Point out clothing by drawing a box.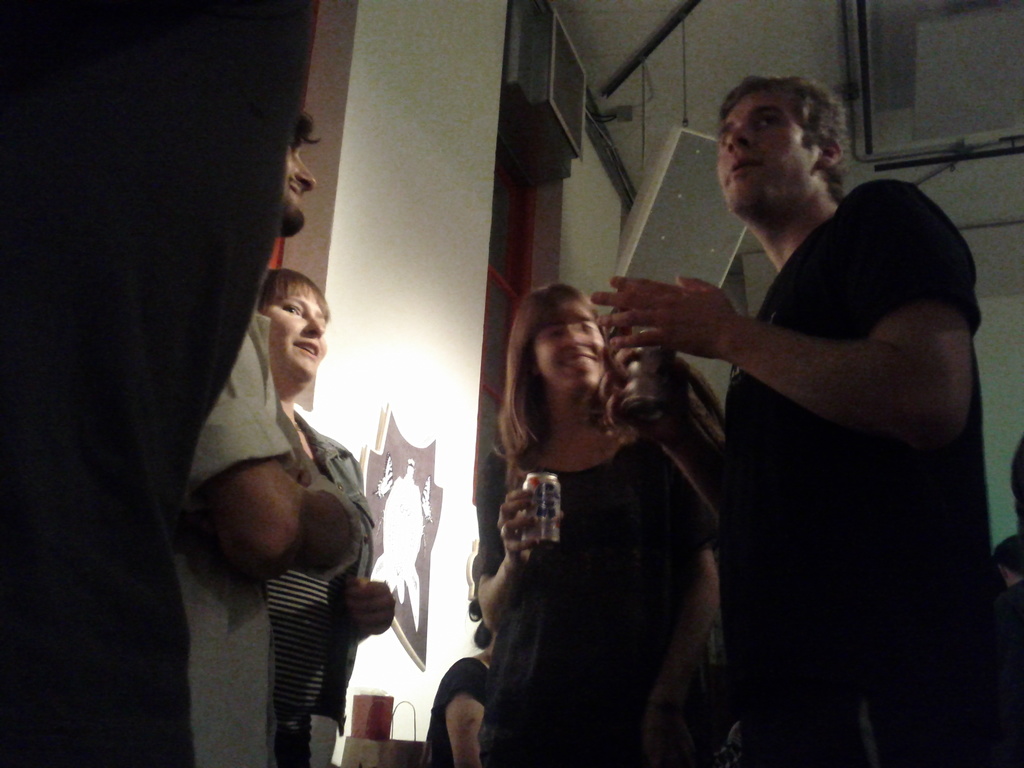
detection(481, 437, 730, 767).
